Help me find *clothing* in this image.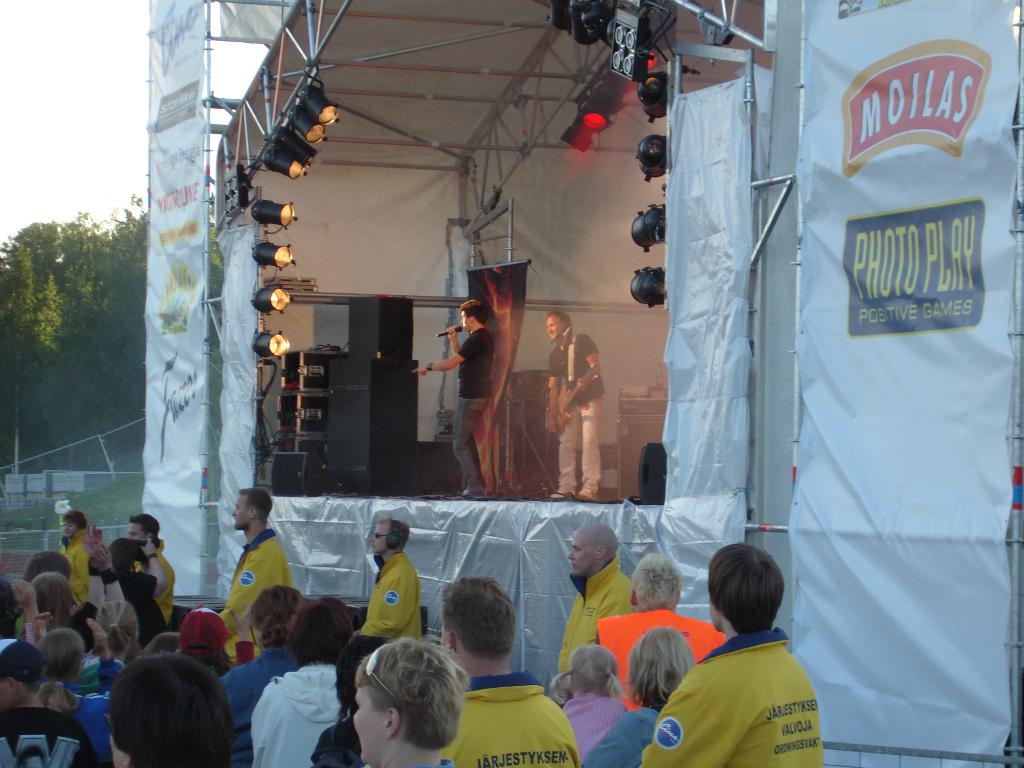
Found it: (455, 330, 500, 482).
